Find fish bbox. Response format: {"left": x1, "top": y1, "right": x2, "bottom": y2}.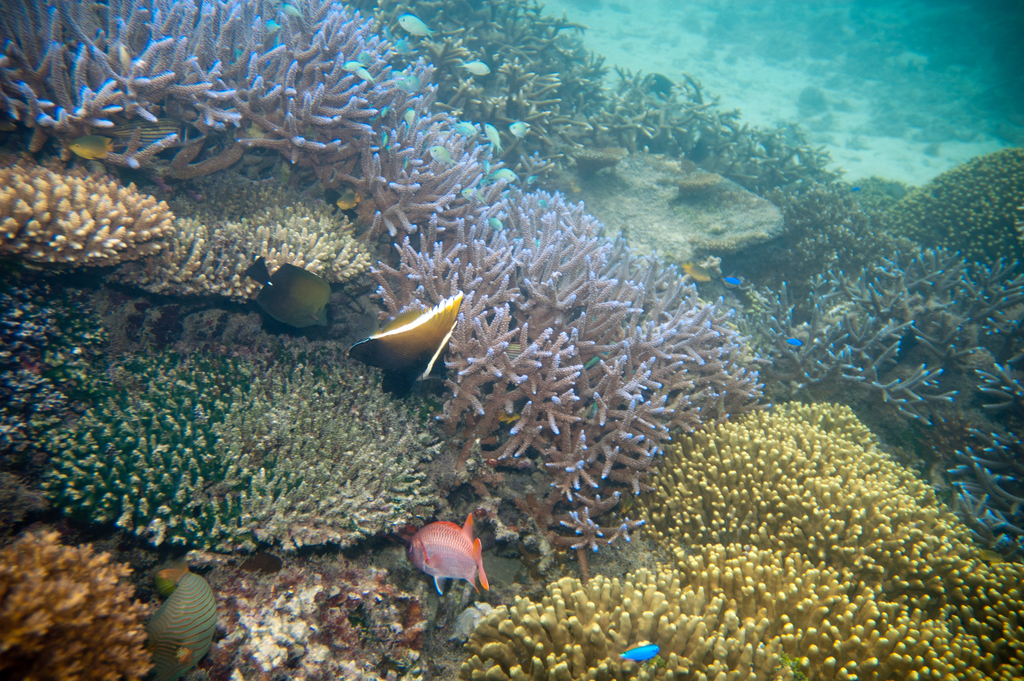
{"left": 397, "top": 517, "right": 497, "bottom": 603}.
